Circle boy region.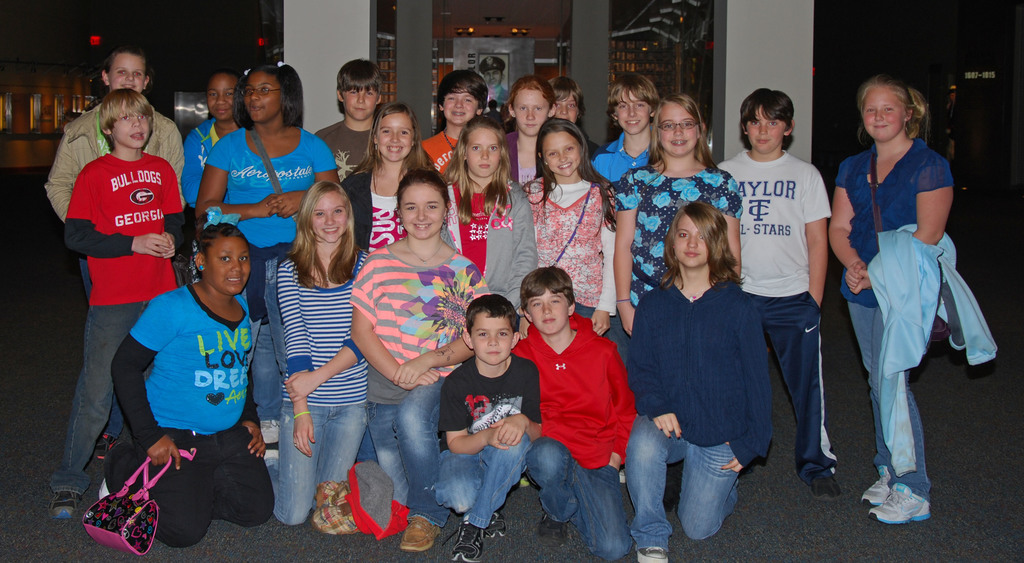
Region: {"left": 314, "top": 56, "right": 384, "bottom": 179}.
